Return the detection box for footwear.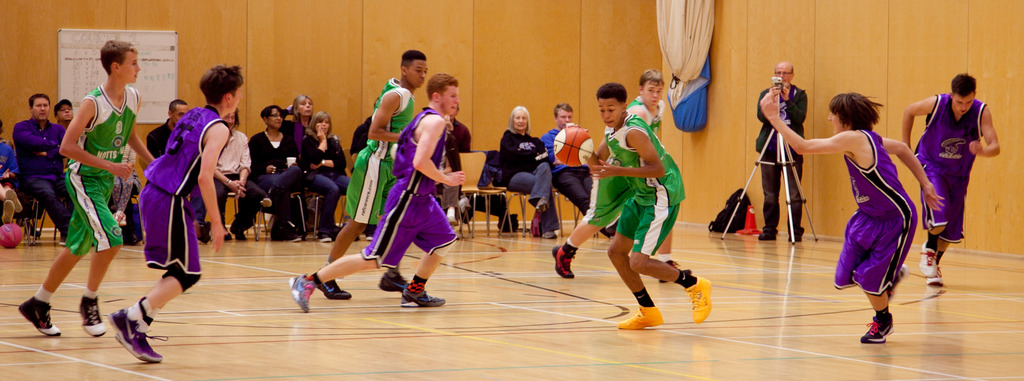
(684, 280, 711, 321).
